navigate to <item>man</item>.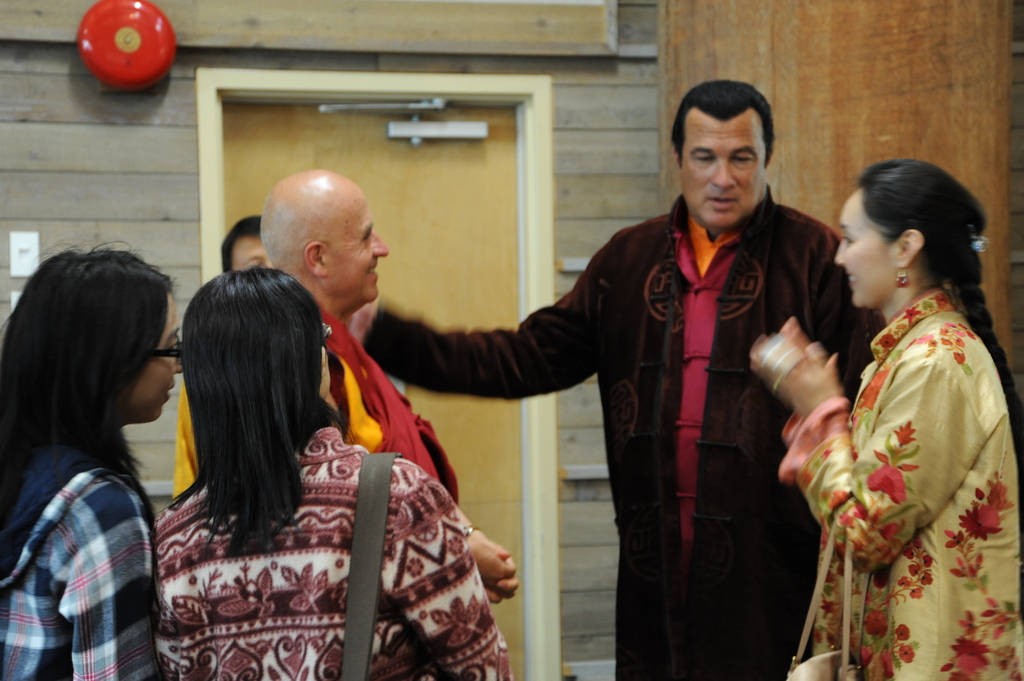
Navigation target: bbox=[408, 79, 853, 666].
